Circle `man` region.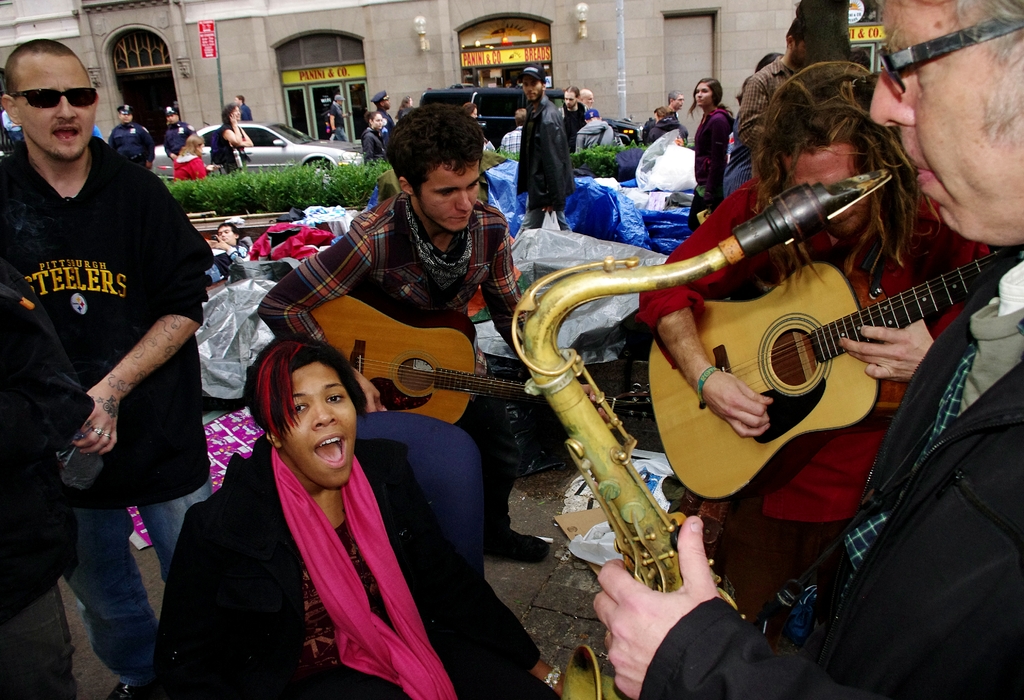
Region: <bbox>17, 30, 209, 657</bbox>.
